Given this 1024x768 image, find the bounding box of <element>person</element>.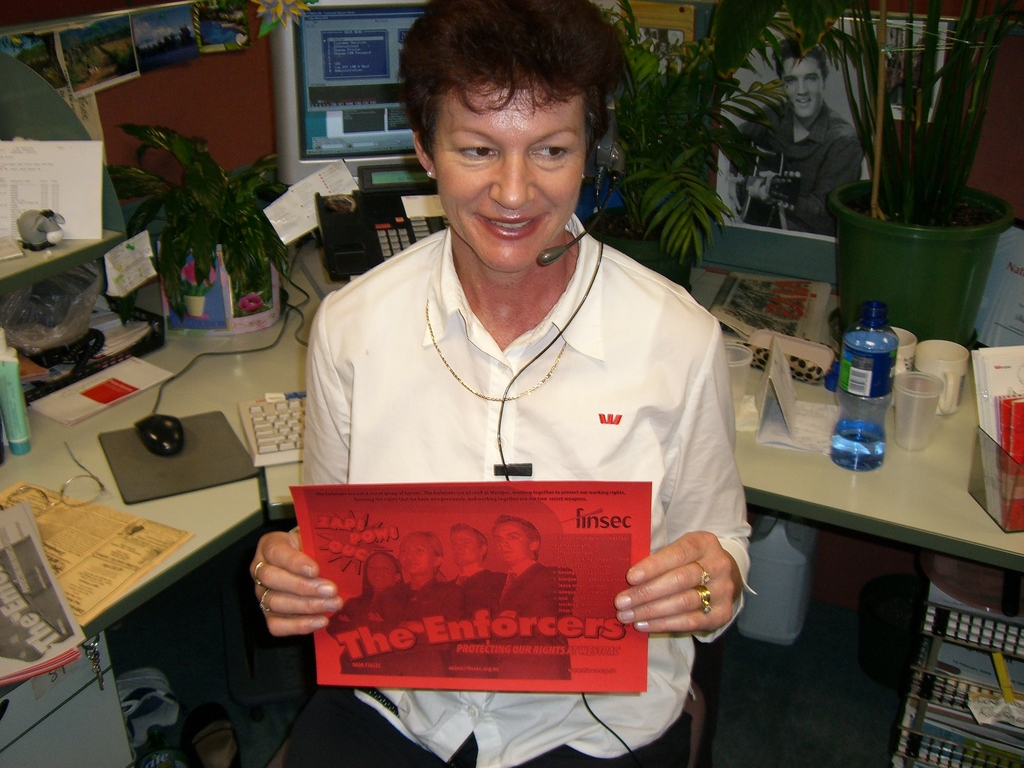
[248,0,753,767].
